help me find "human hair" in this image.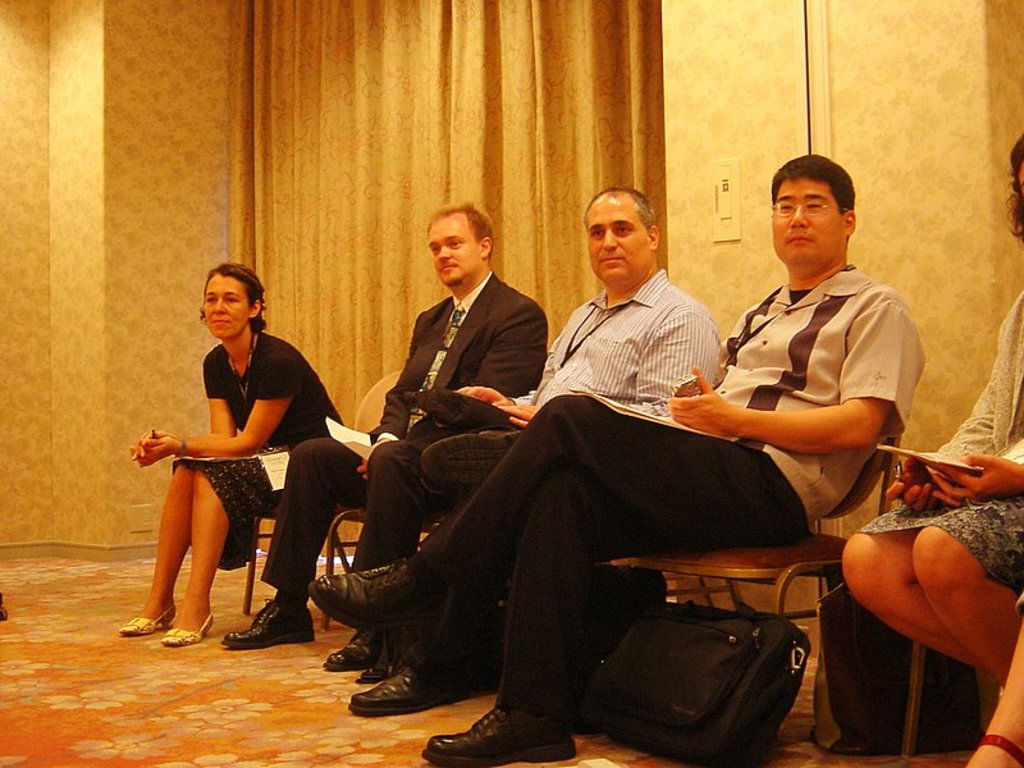
Found it: box=[1004, 134, 1023, 247].
